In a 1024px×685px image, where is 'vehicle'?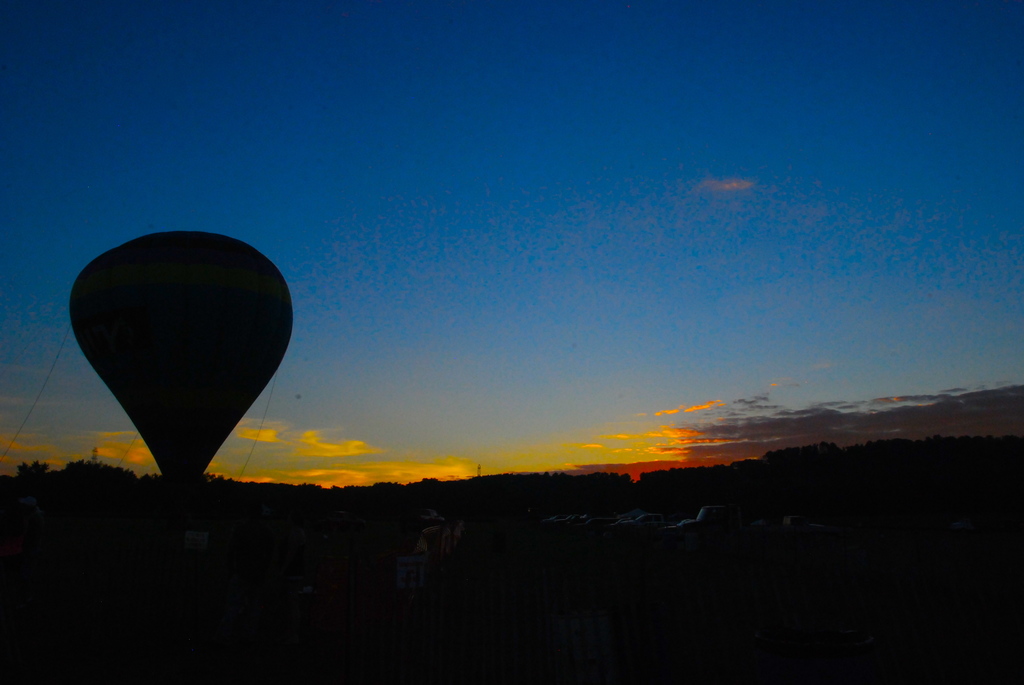
crop(71, 216, 305, 549).
